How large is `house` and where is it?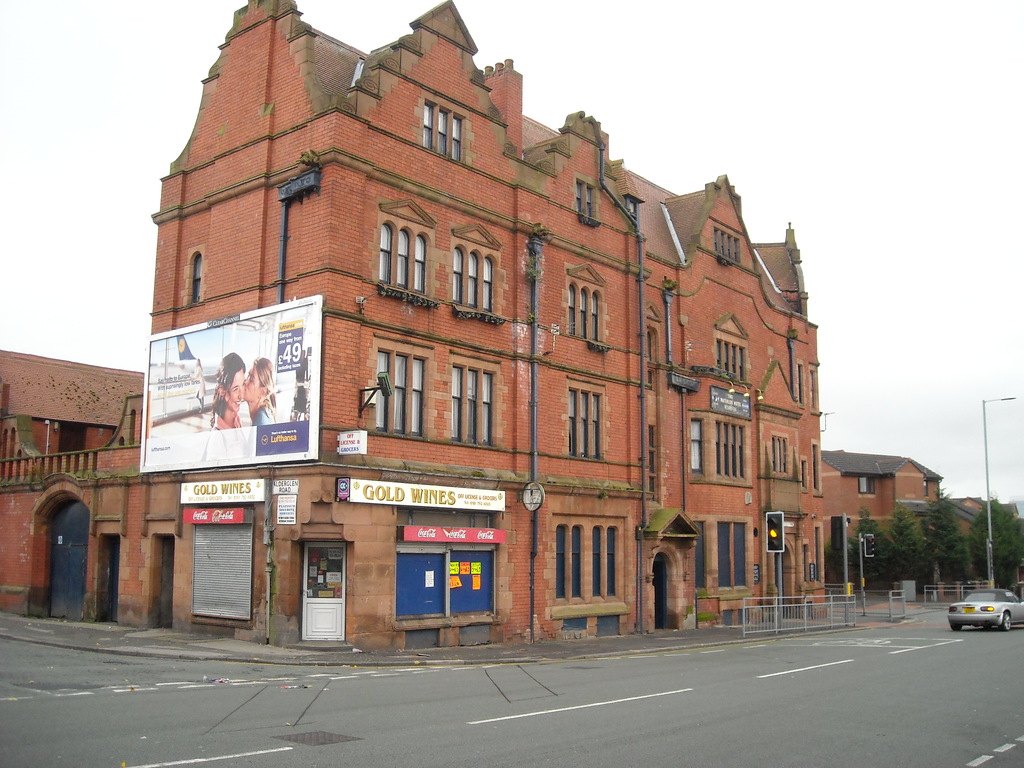
Bounding box: BBox(0, 0, 1018, 650).
